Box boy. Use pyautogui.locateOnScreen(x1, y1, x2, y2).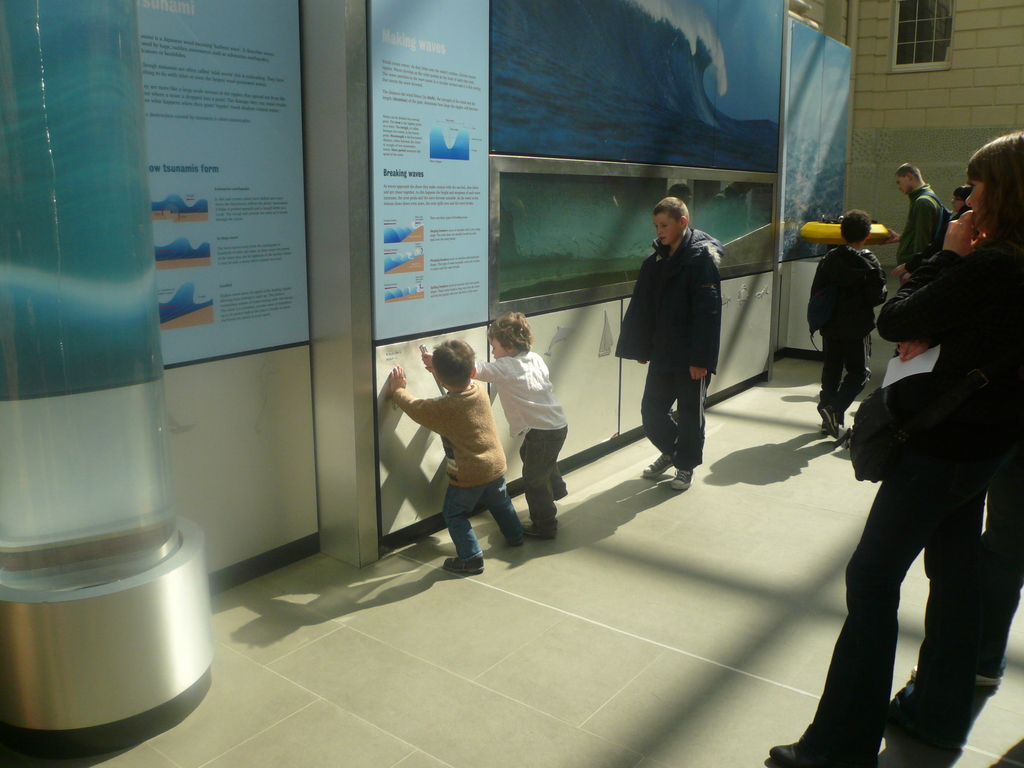
pyautogui.locateOnScreen(792, 204, 899, 452).
